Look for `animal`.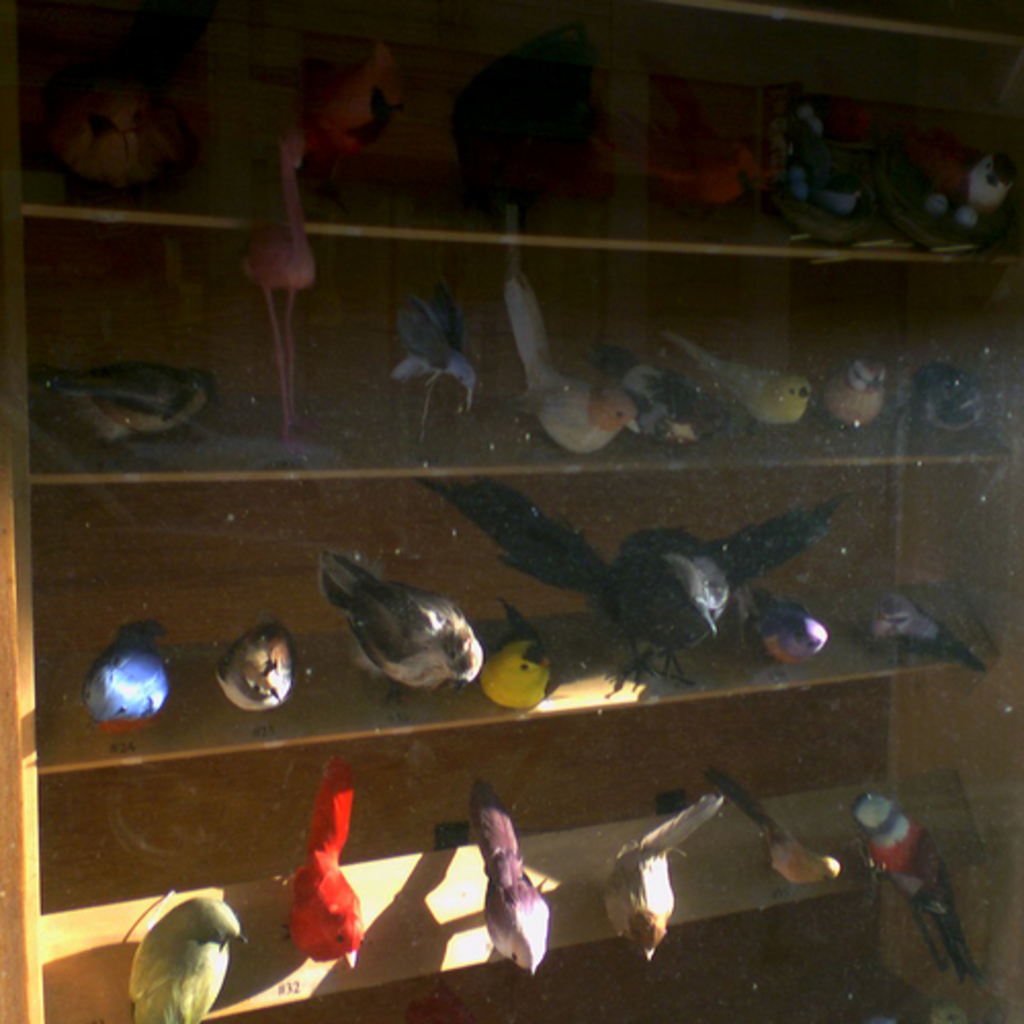
Found: 74, 616, 172, 754.
